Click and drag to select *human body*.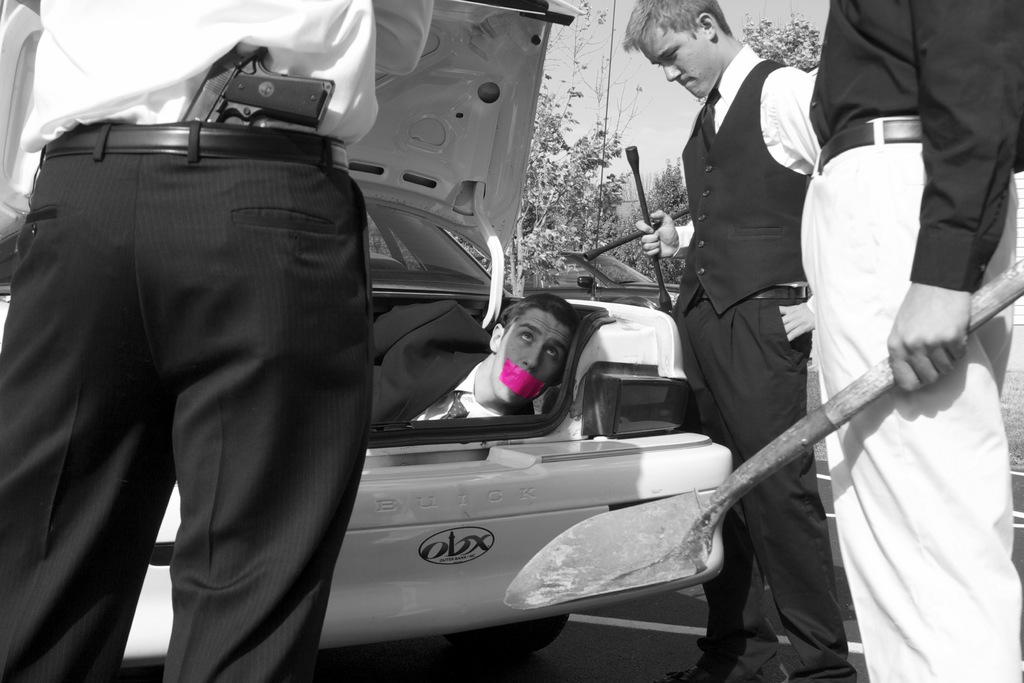
Selection: <box>628,33,853,682</box>.
